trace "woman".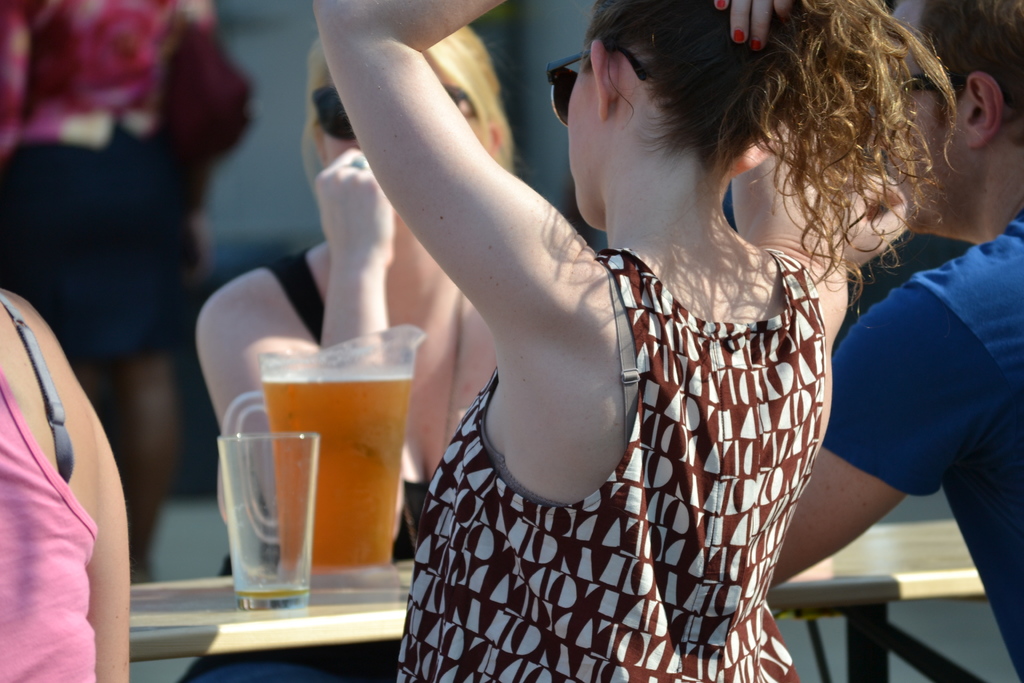
Traced to [left=301, top=0, right=961, bottom=661].
